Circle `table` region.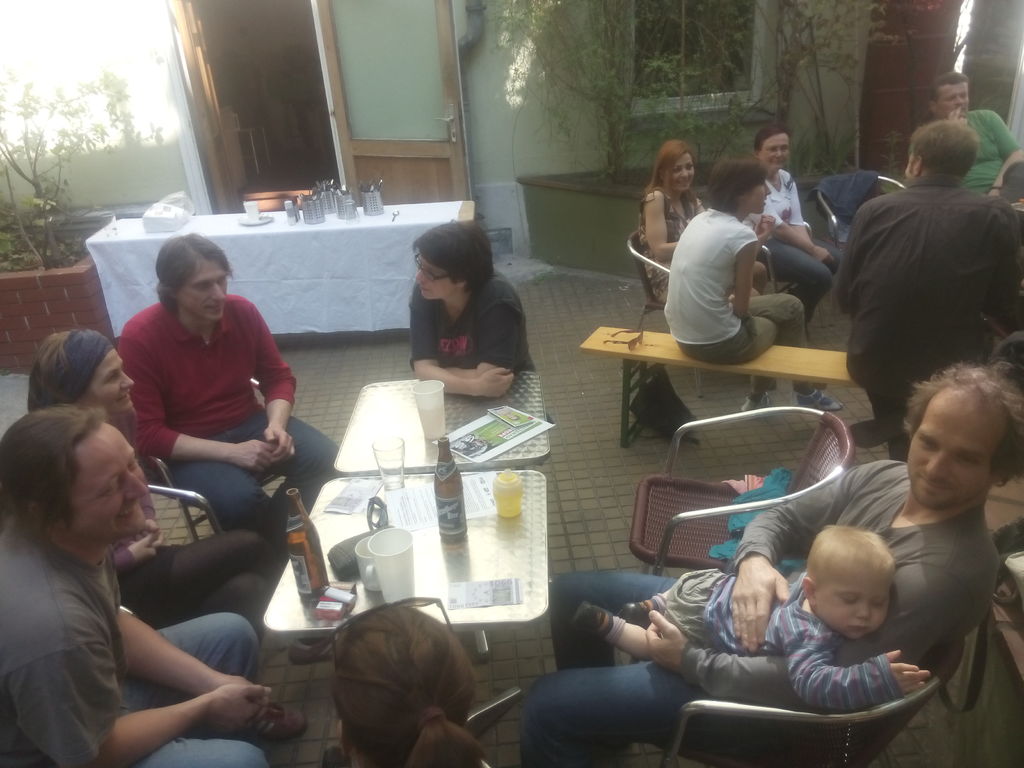
Region: {"left": 80, "top": 192, "right": 476, "bottom": 352}.
